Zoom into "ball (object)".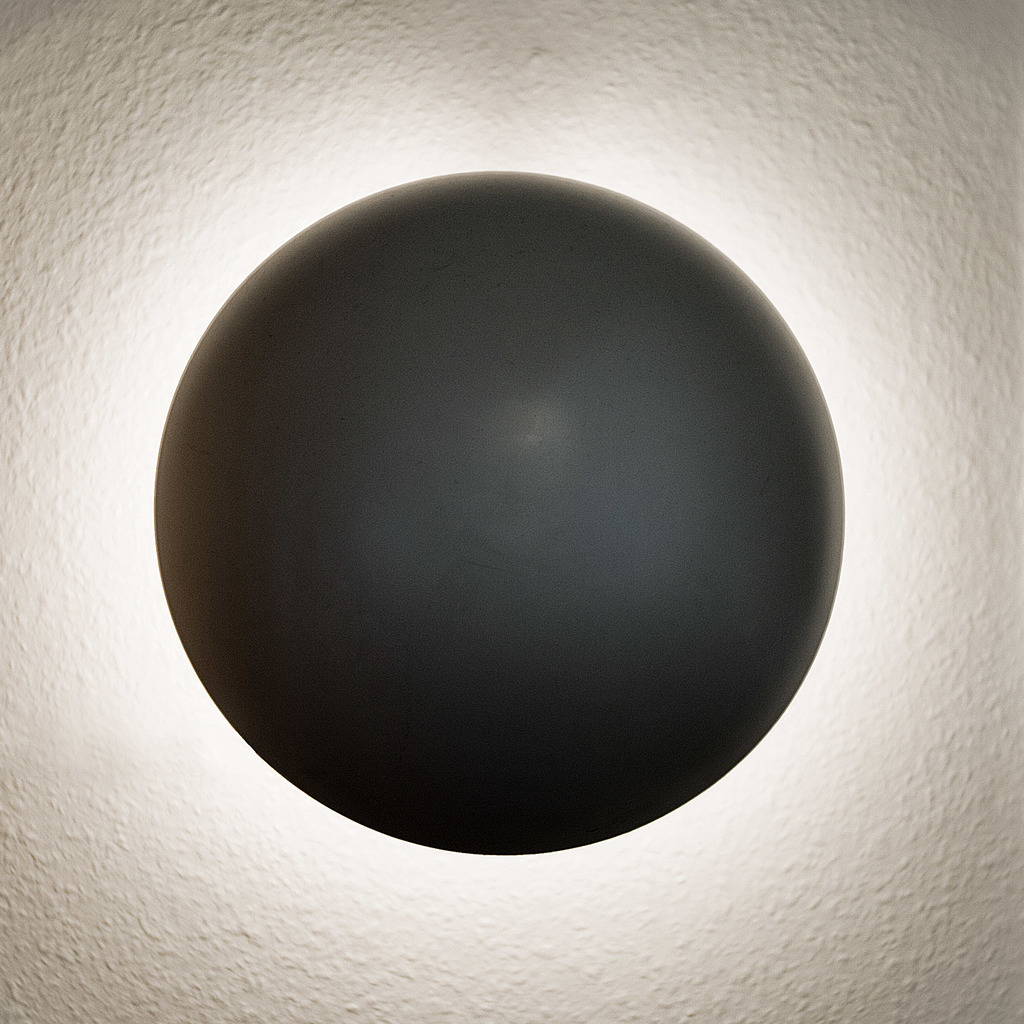
Zoom target: x1=149 y1=172 x2=849 y2=856.
